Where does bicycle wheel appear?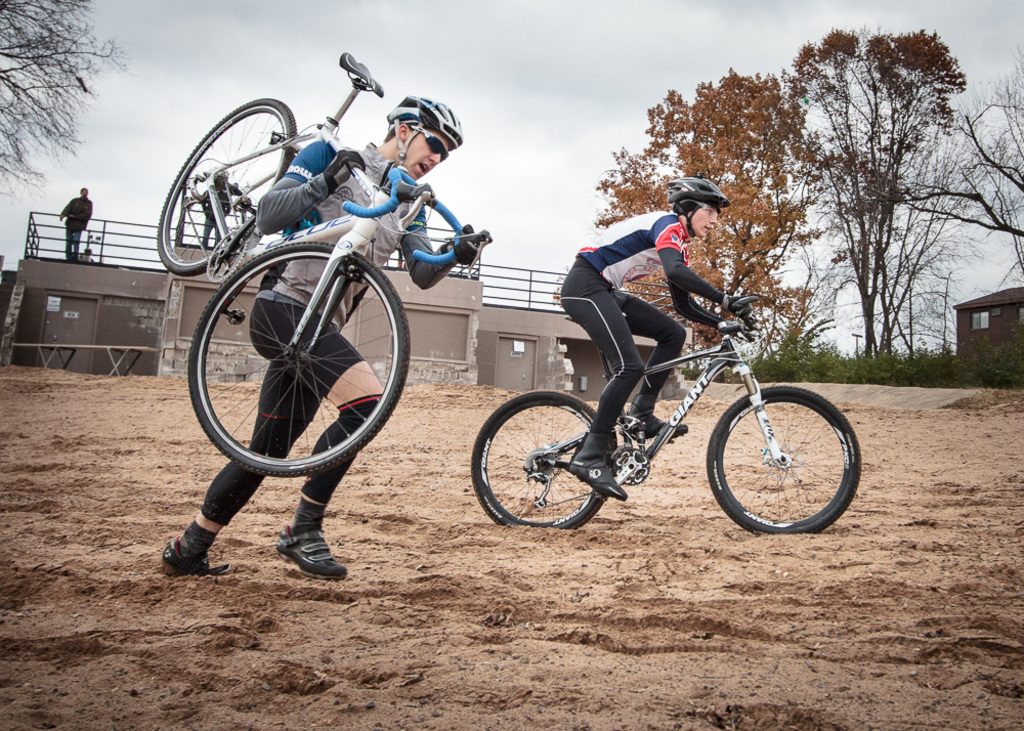
Appears at [710,379,864,542].
